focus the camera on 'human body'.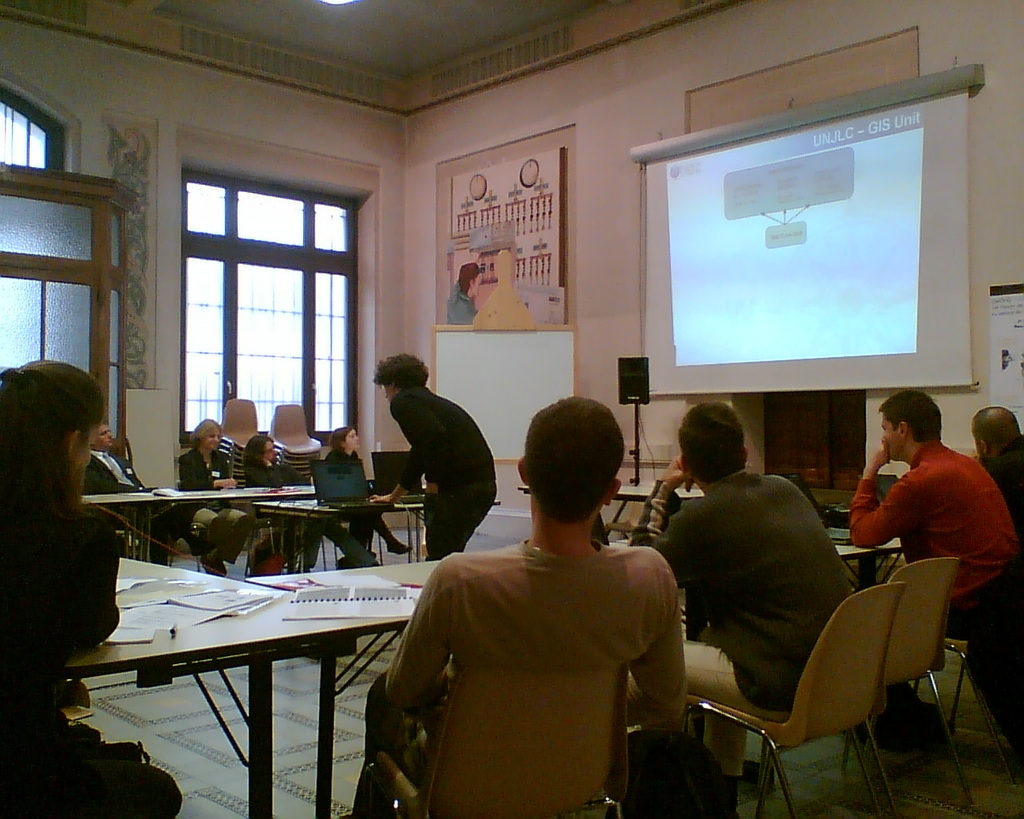
Focus region: 2,354,186,818.
